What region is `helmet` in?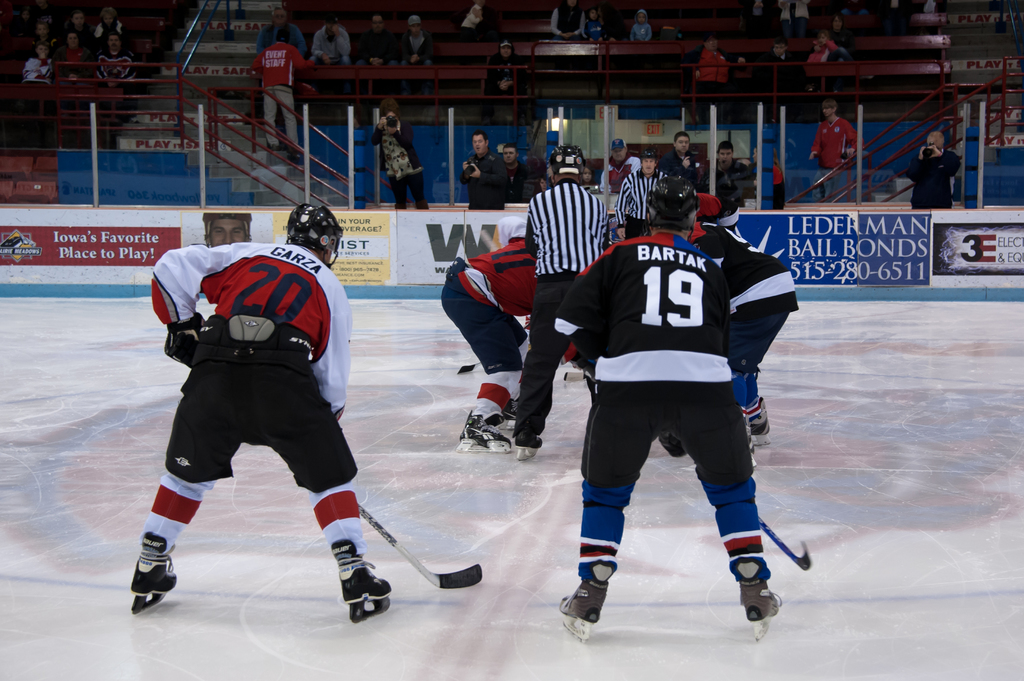
region(273, 203, 340, 259).
